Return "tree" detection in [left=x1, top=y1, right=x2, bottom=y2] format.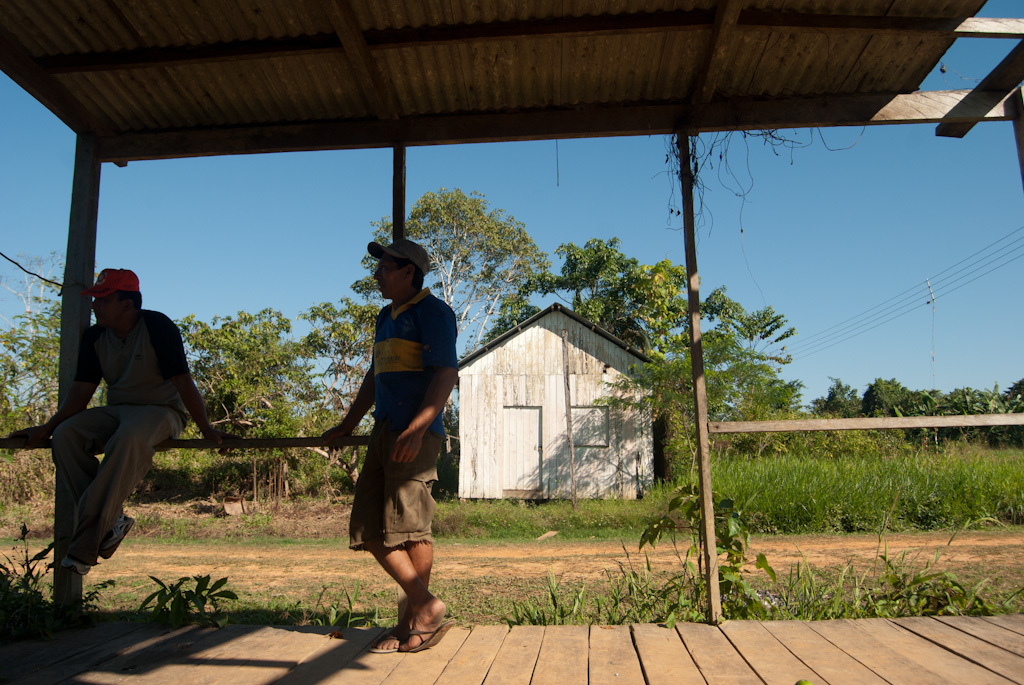
[left=896, top=391, right=950, bottom=411].
